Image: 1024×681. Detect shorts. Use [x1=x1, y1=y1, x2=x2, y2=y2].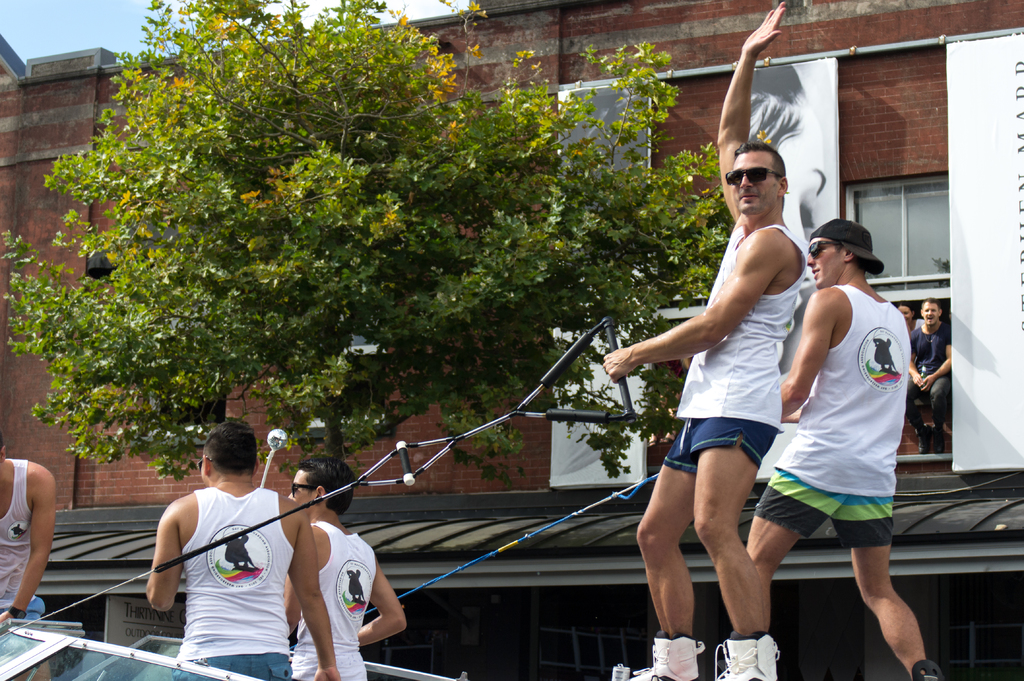
[x1=0, y1=598, x2=47, y2=661].
